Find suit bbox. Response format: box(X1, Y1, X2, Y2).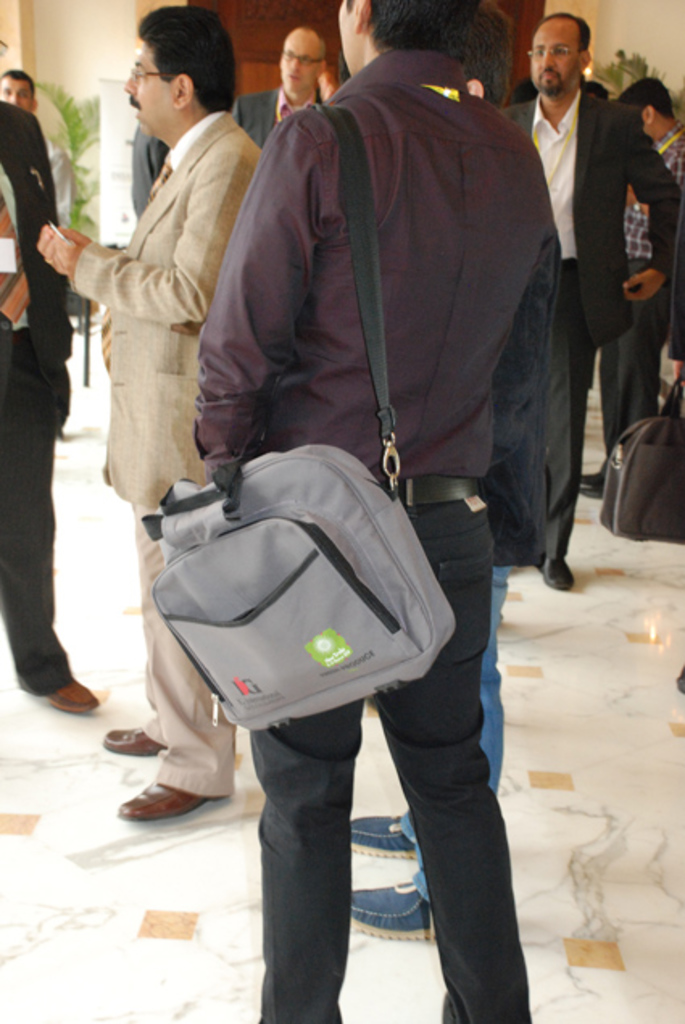
box(509, 85, 683, 556).
